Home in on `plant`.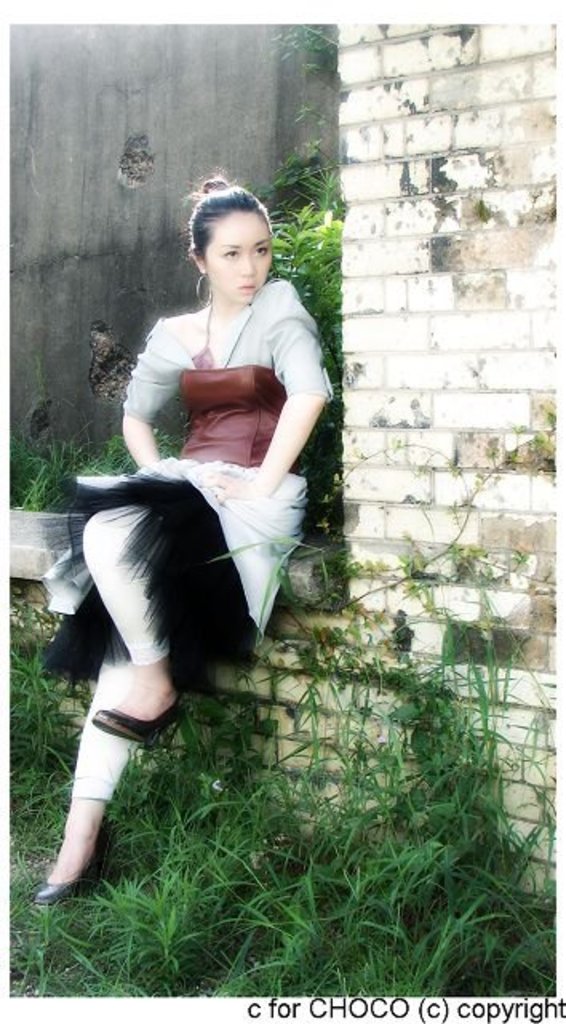
Homed in at 280/18/341/146.
